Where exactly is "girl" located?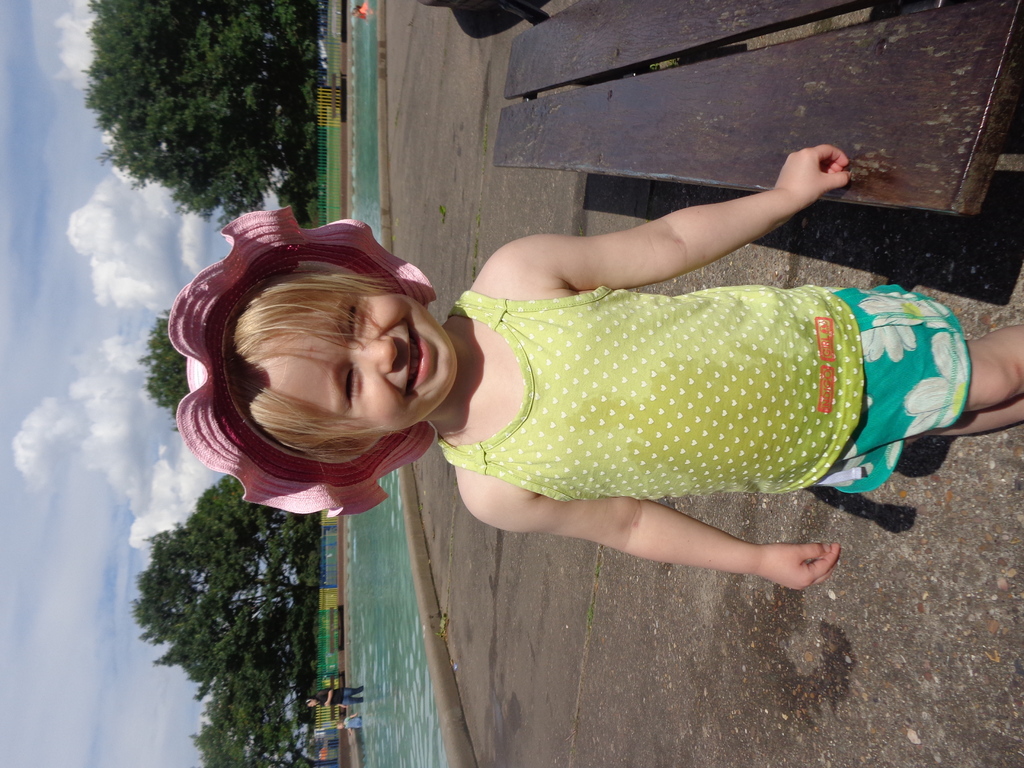
Its bounding box is 167, 146, 1023, 592.
